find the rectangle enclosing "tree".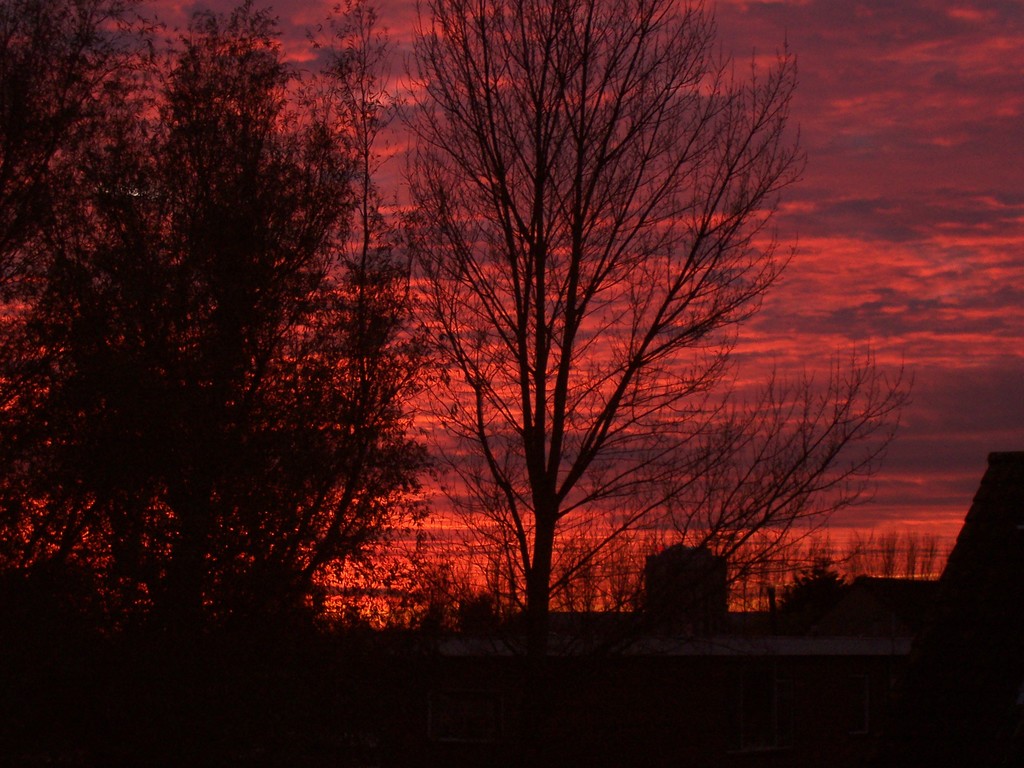
(left=0, top=0, right=429, bottom=767).
